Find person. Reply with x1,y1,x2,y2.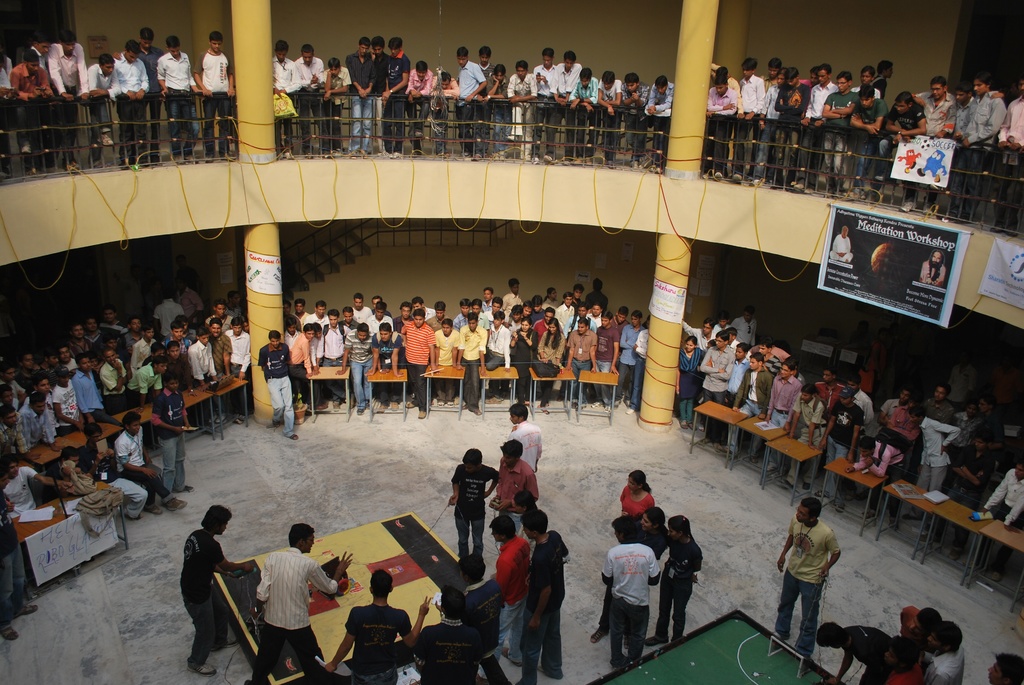
354,293,372,326.
